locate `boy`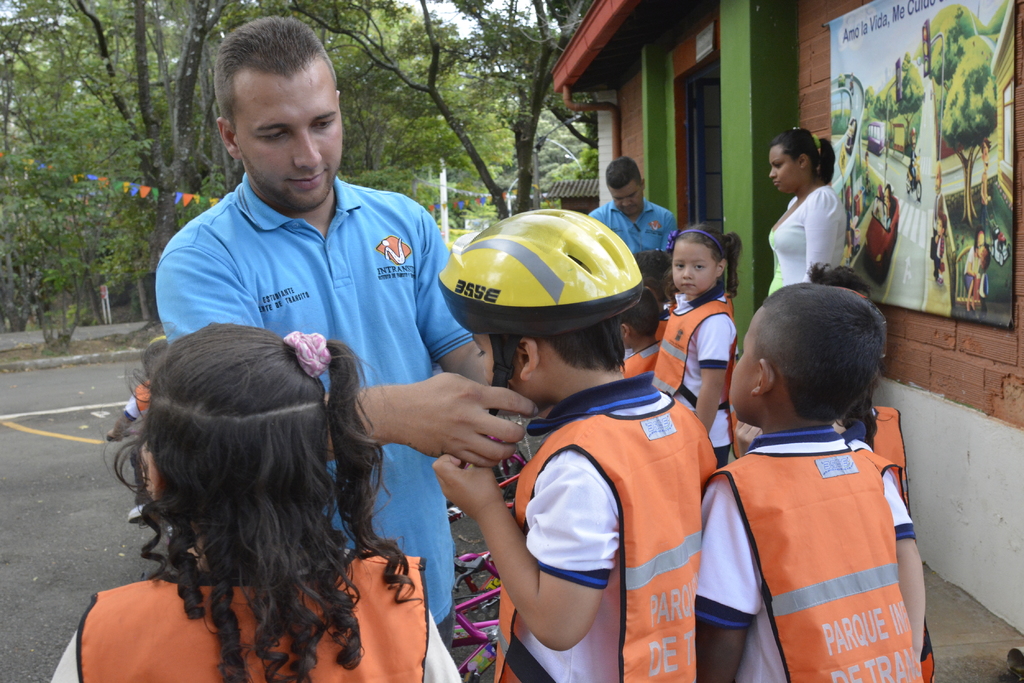
bbox(430, 211, 715, 682)
